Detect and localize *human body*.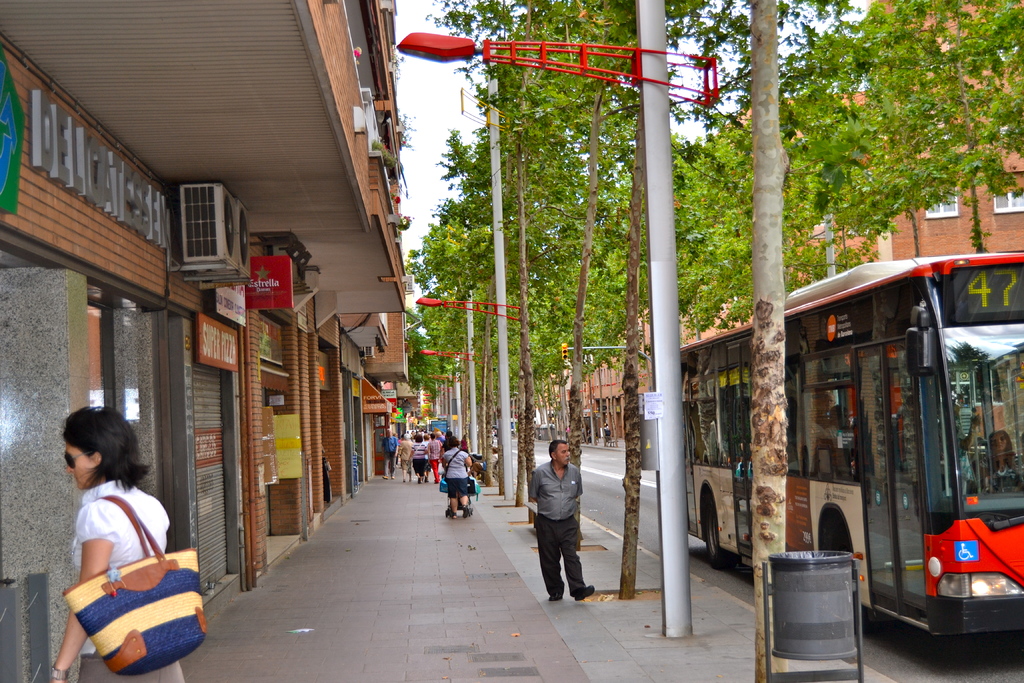
Localized at pyautogui.locateOnScreen(529, 441, 588, 601).
